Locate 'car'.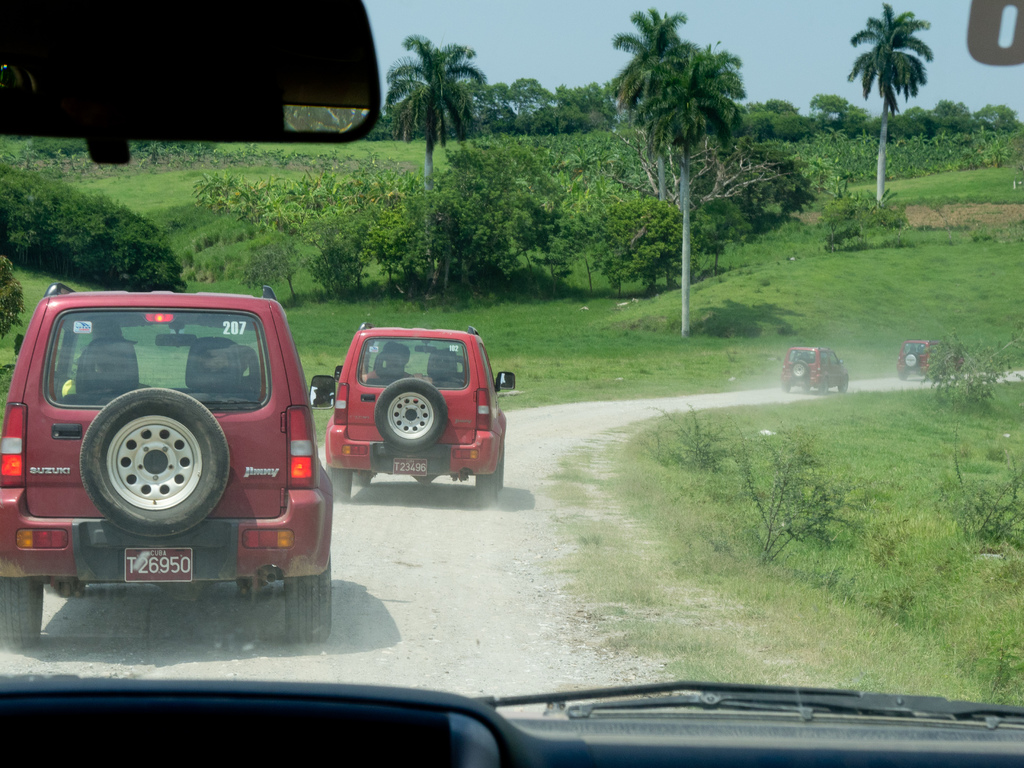
Bounding box: bbox=[3, 280, 335, 641].
